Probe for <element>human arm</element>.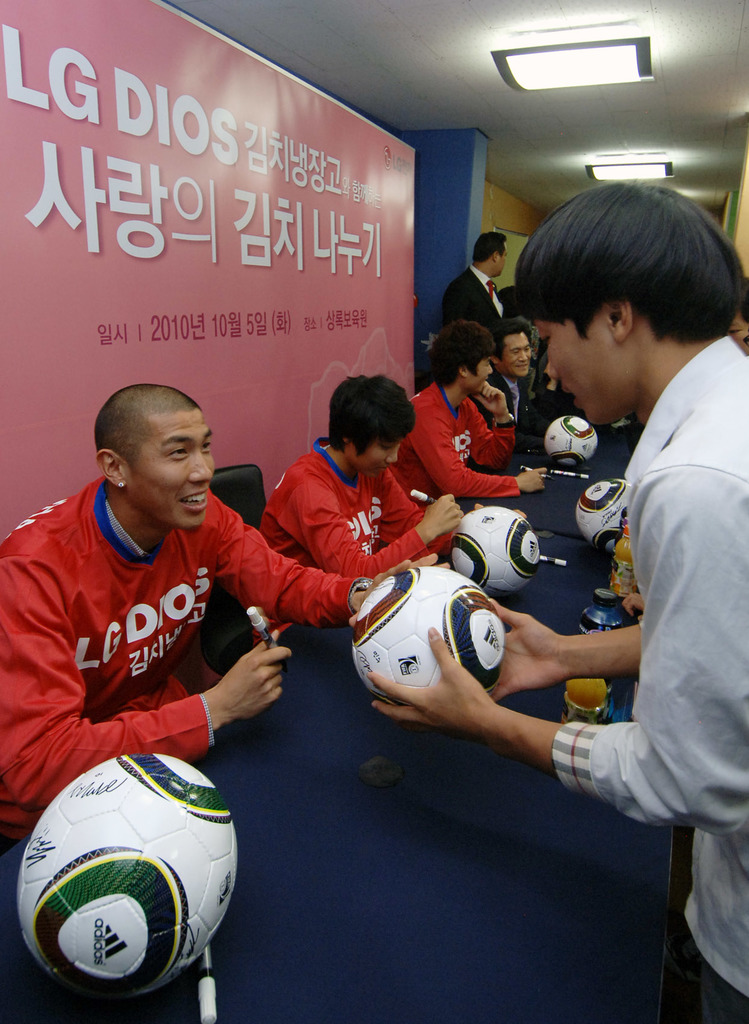
Probe result: crop(459, 380, 520, 468).
